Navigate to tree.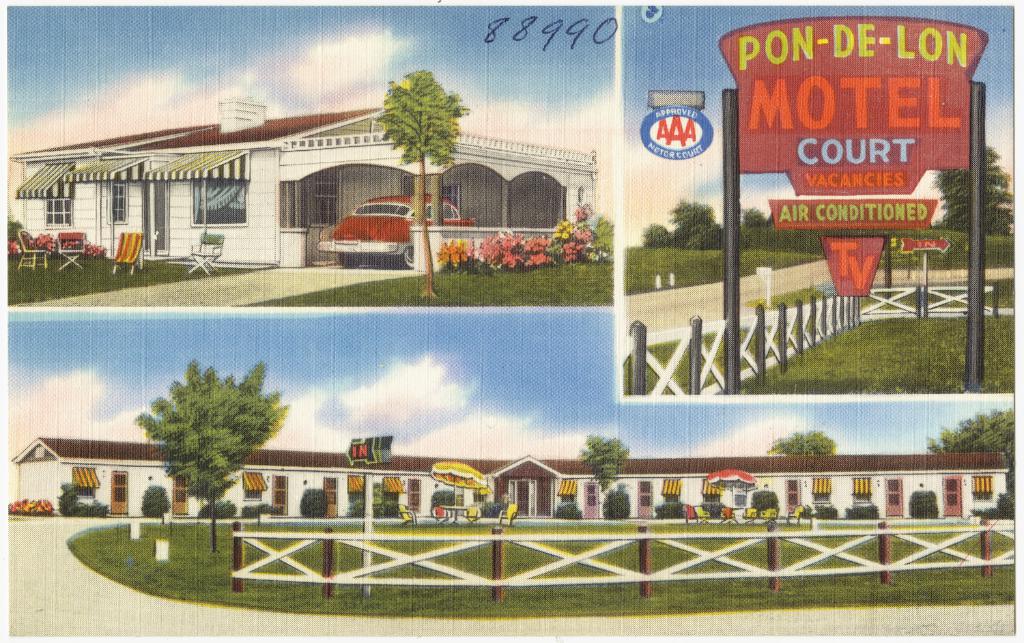
Navigation target: bbox=(765, 424, 868, 471).
